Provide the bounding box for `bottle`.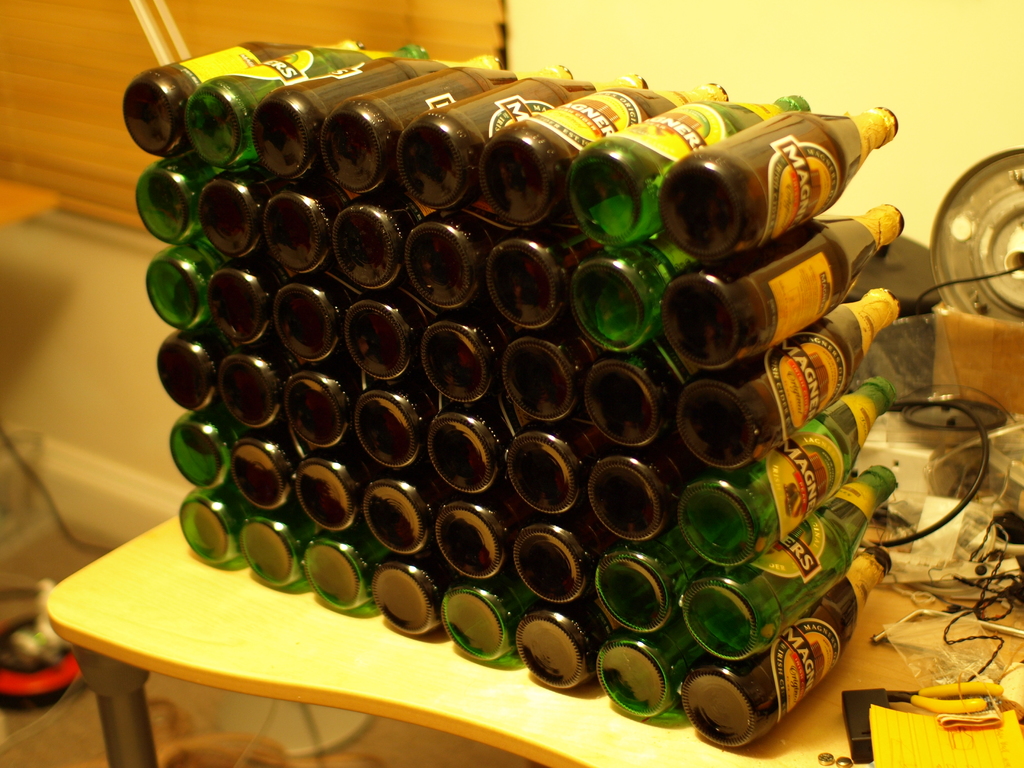
bbox(354, 469, 443, 560).
